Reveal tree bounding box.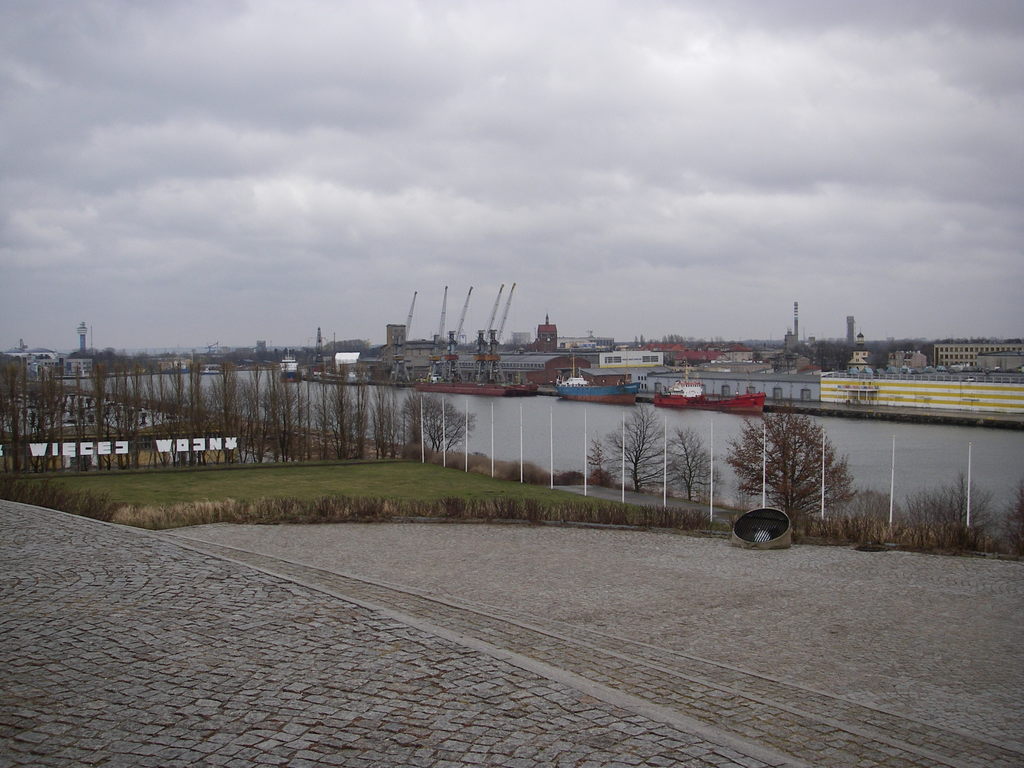
Revealed: 721, 396, 851, 523.
